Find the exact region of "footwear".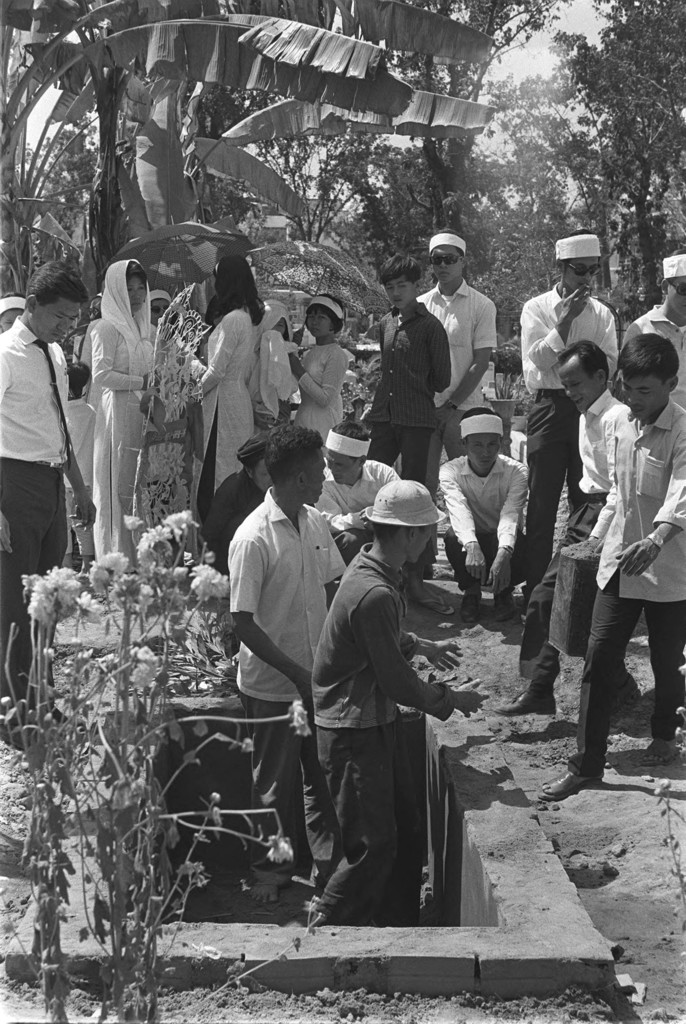
Exact region: (457, 585, 477, 621).
